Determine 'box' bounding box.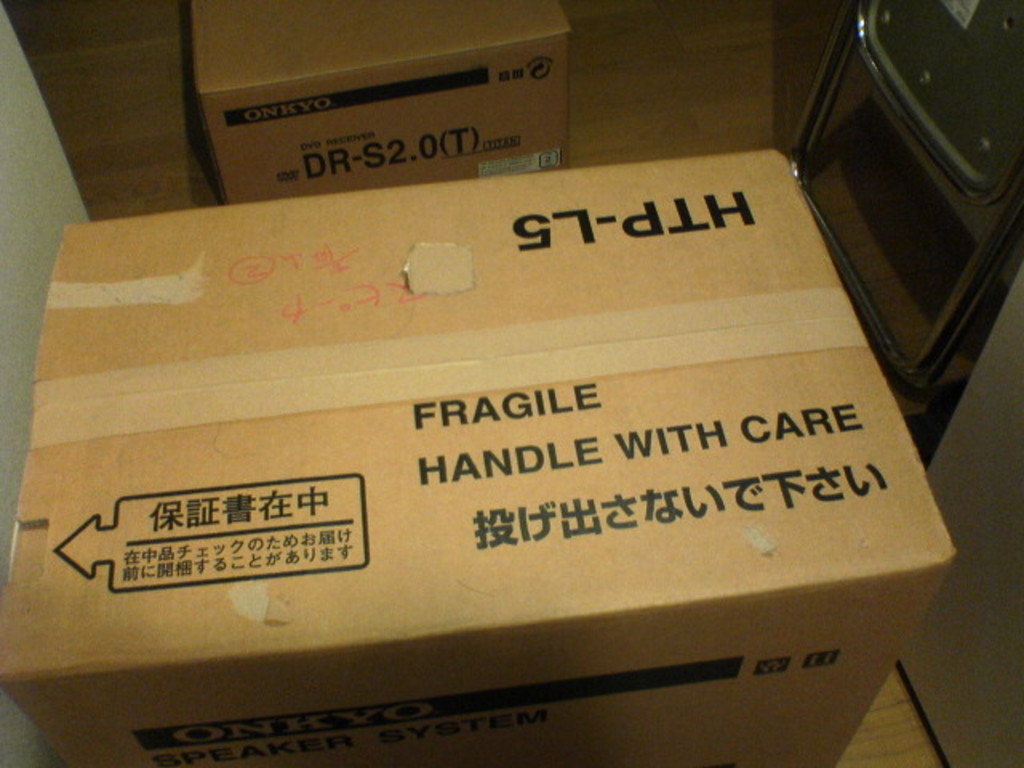
Determined: [194, 0, 571, 203].
